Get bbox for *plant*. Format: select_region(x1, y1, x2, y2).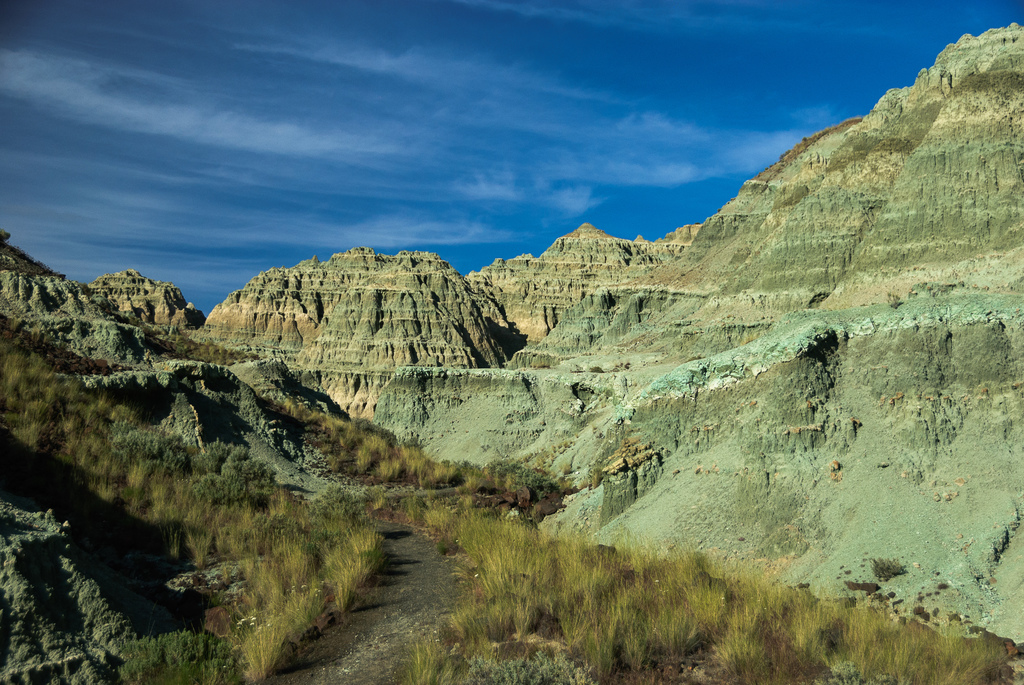
select_region(577, 477, 588, 492).
